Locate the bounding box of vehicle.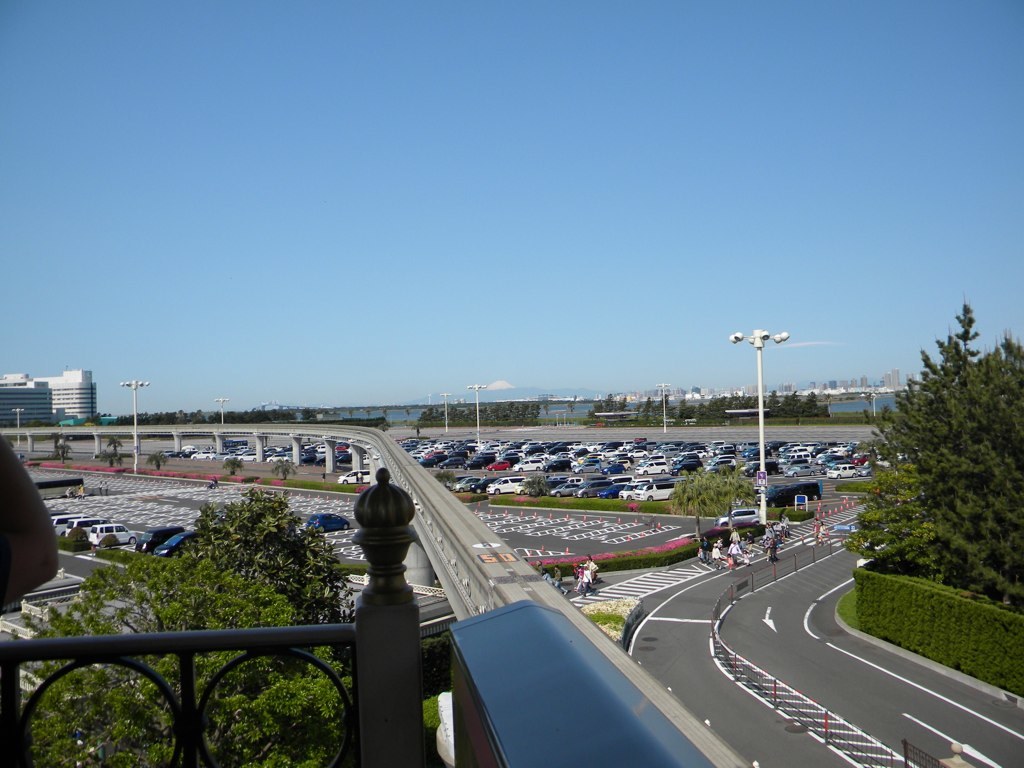
Bounding box: crop(579, 481, 609, 497).
